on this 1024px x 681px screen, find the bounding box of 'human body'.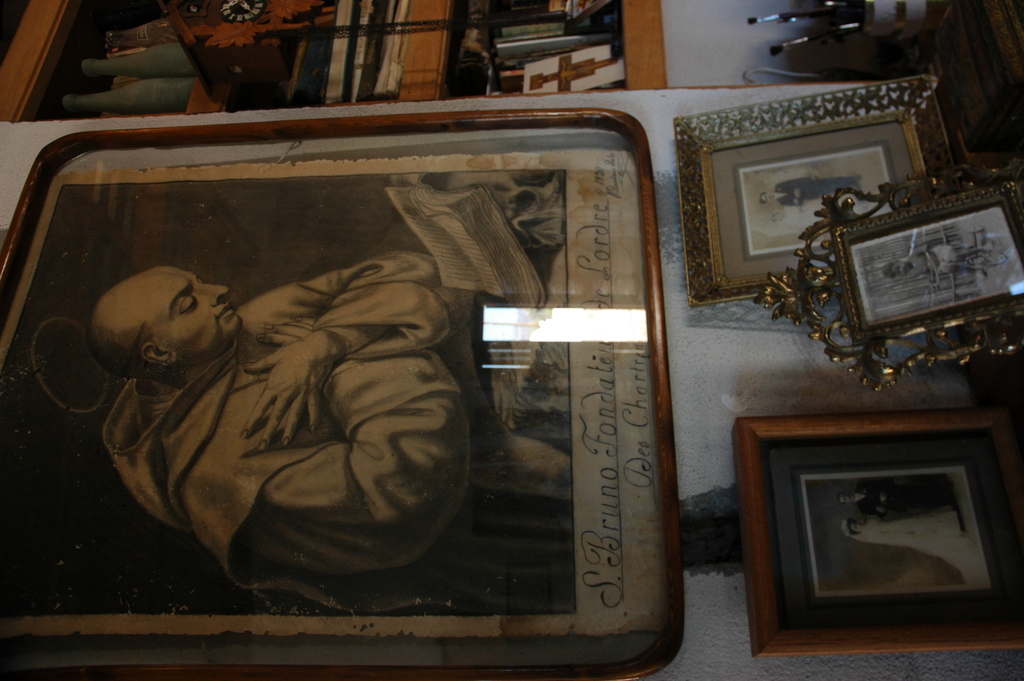
Bounding box: 774:175:867:205.
